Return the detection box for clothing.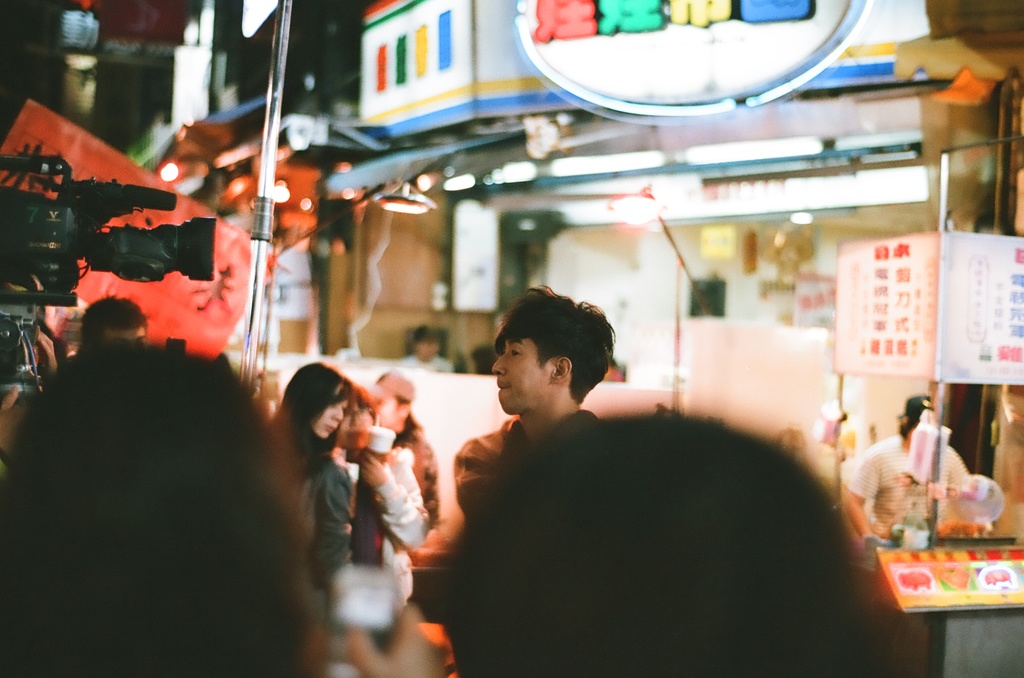
291, 448, 355, 614.
